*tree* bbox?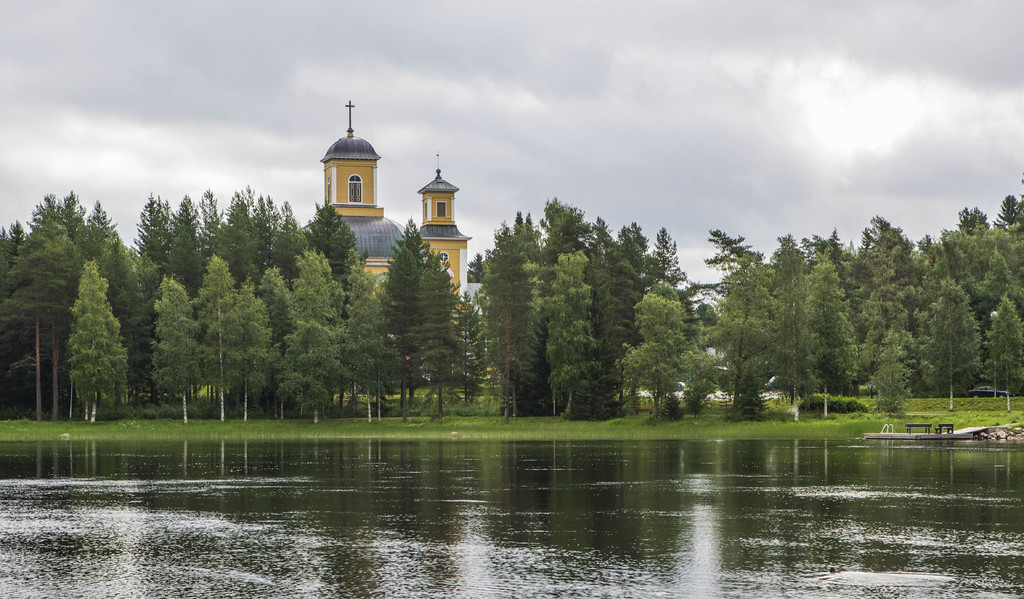
bbox=[918, 276, 977, 426]
